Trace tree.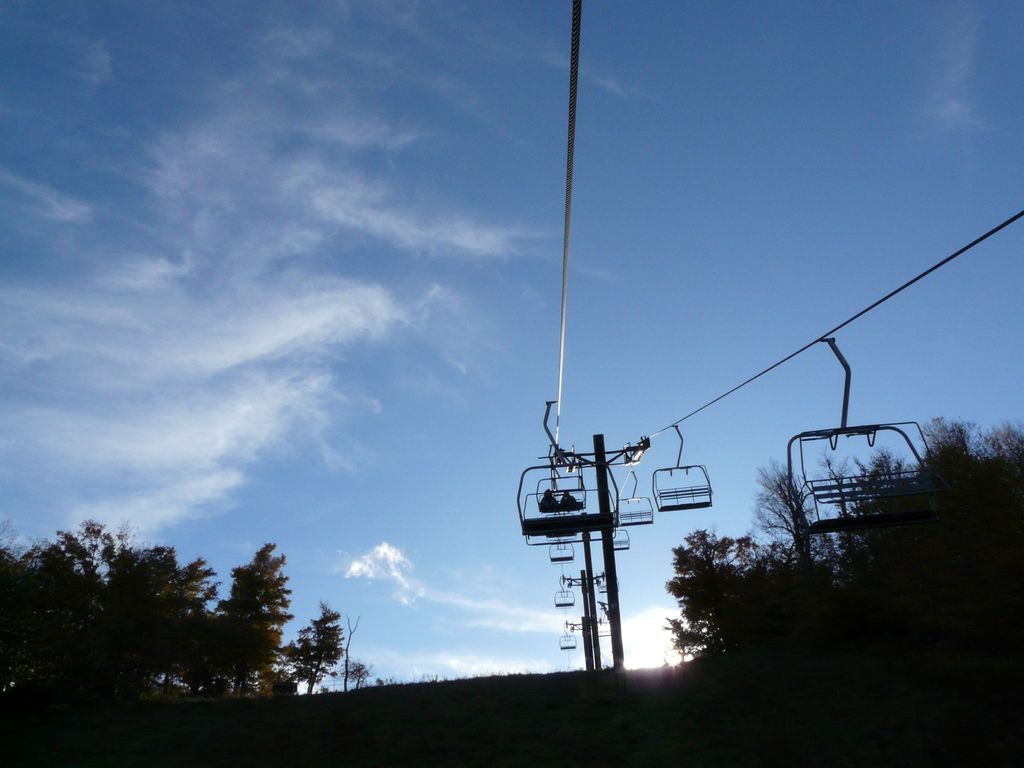
Traced to box=[3, 521, 144, 696].
